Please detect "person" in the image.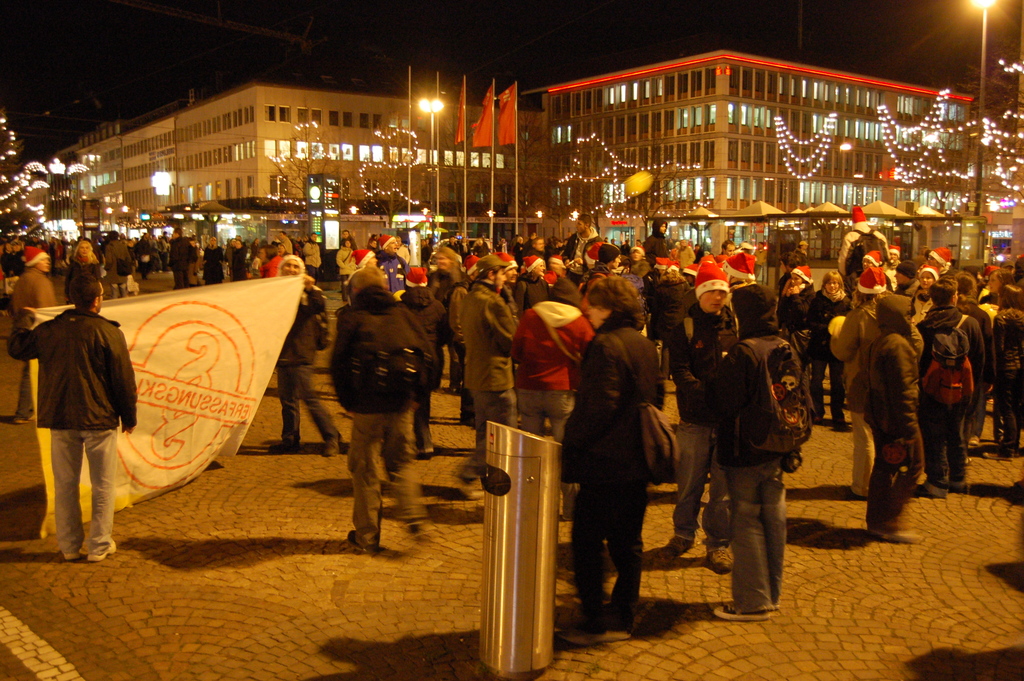
bbox=(872, 293, 927, 545).
